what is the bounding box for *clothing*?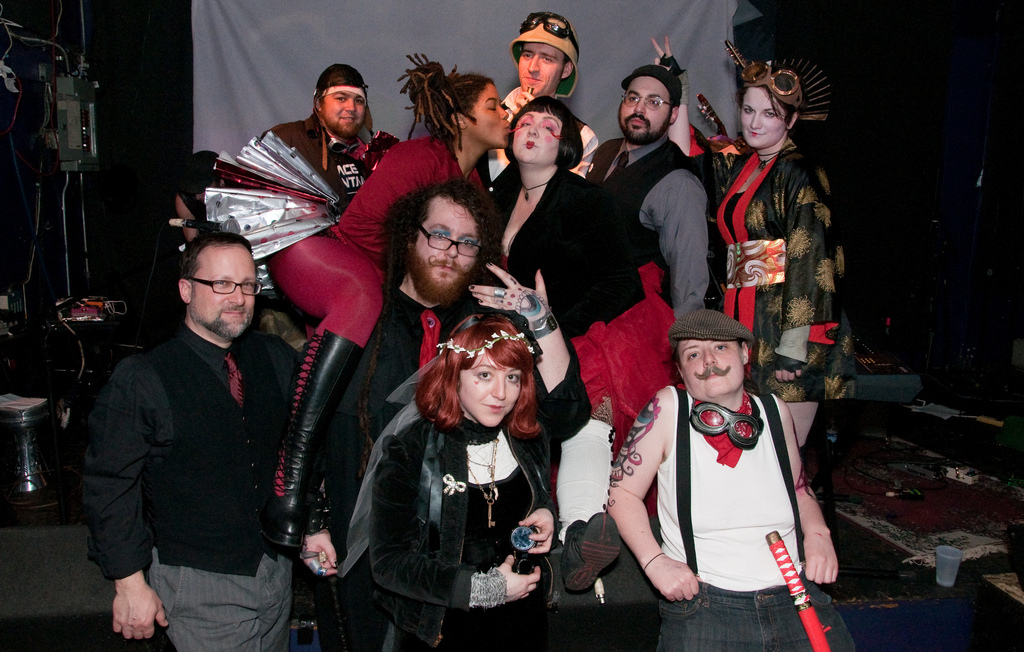
656 375 849 651.
